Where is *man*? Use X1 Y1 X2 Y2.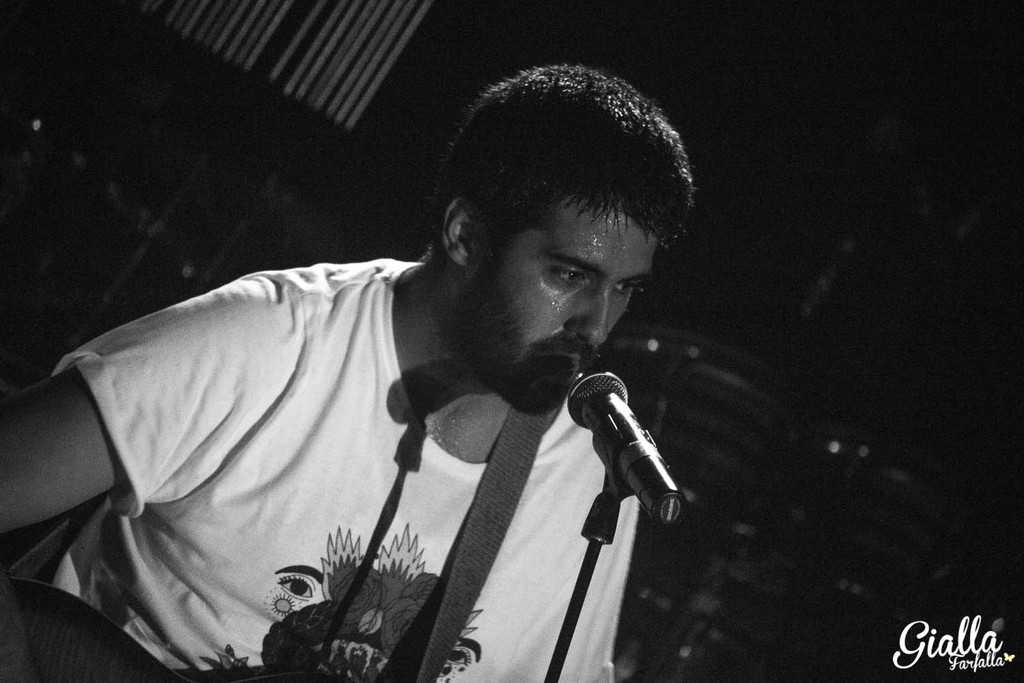
38 61 795 655.
